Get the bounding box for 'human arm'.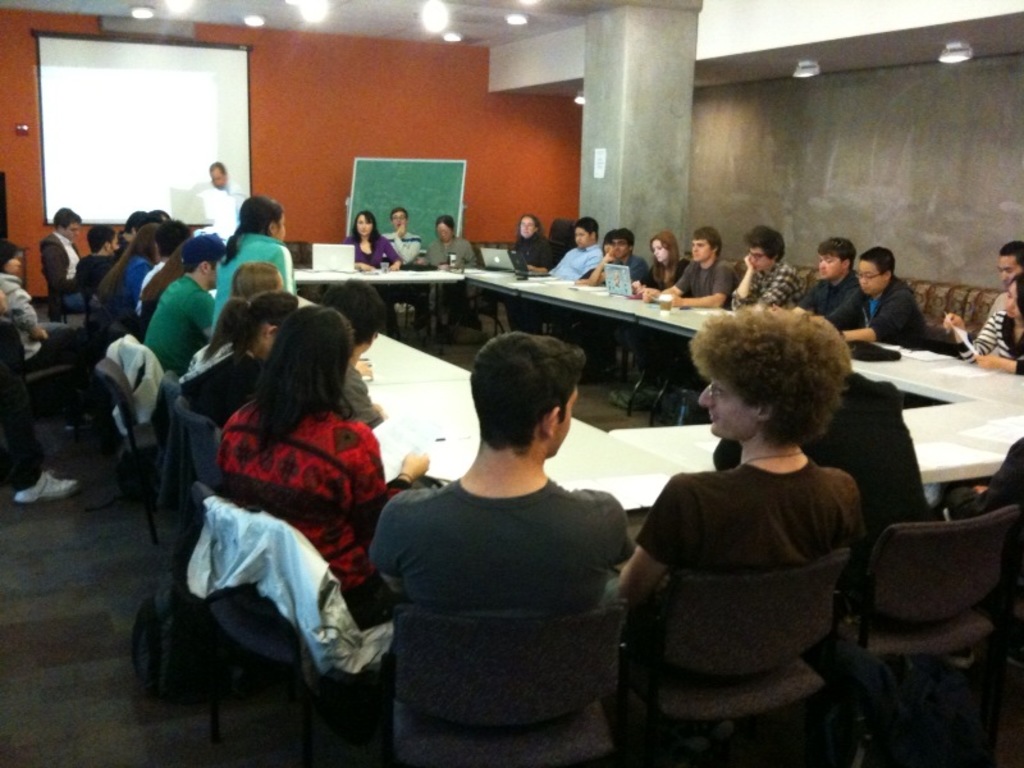
<box>948,307,992,362</box>.
